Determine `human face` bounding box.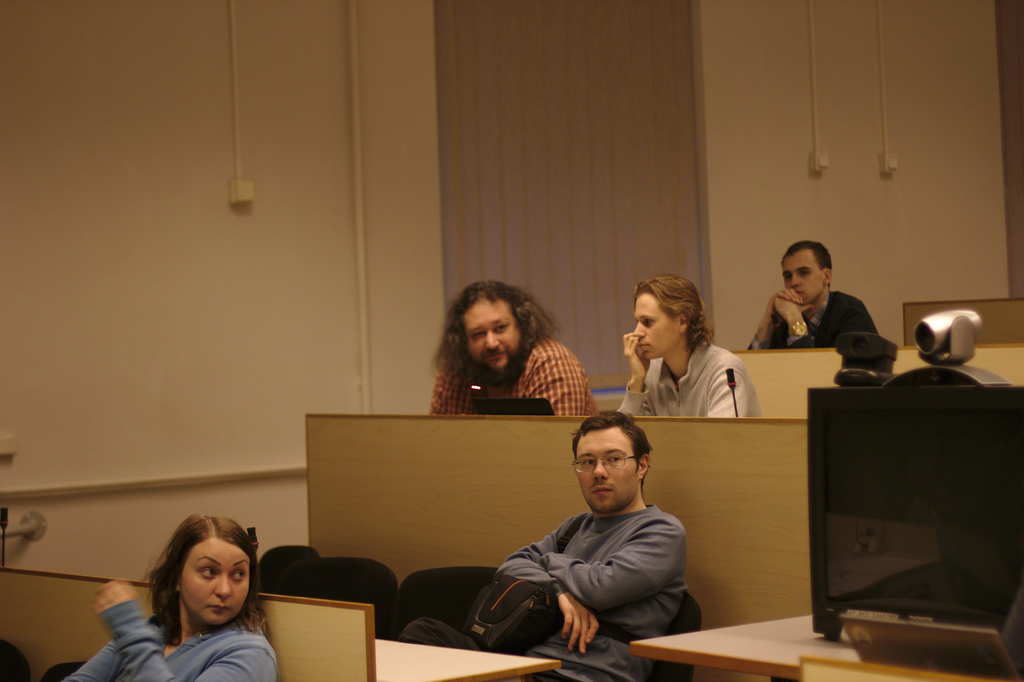
Determined: bbox(634, 293, 682, 361).
